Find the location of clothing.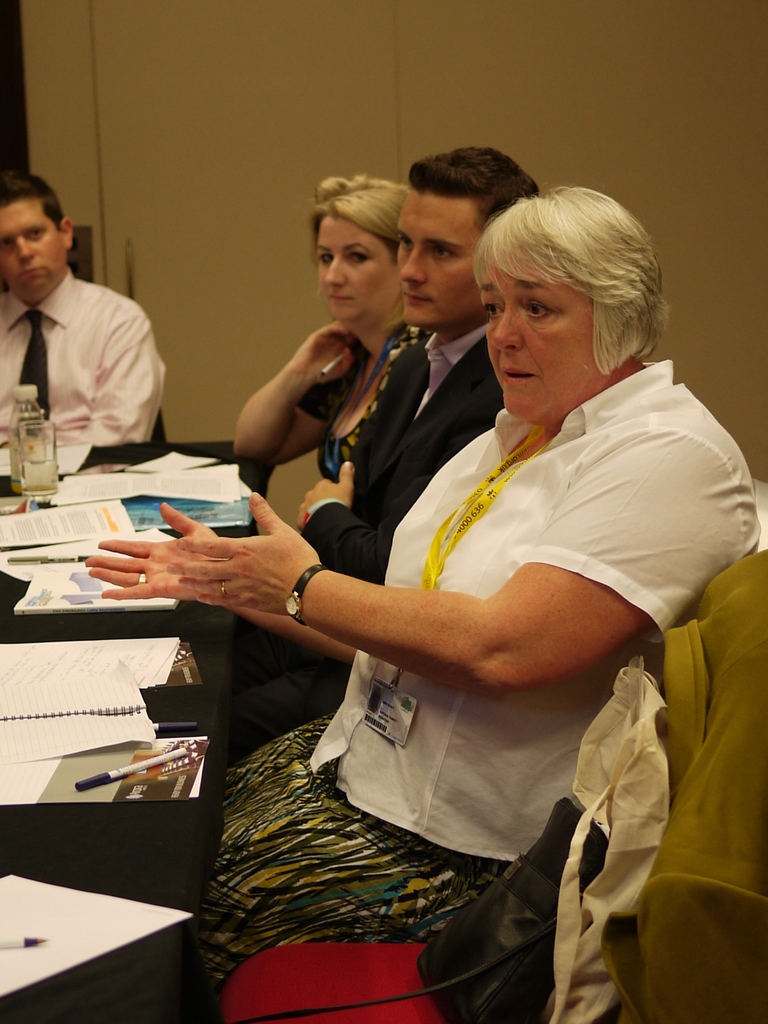
Location: left=291, top=328, right=422, bottom=484.
